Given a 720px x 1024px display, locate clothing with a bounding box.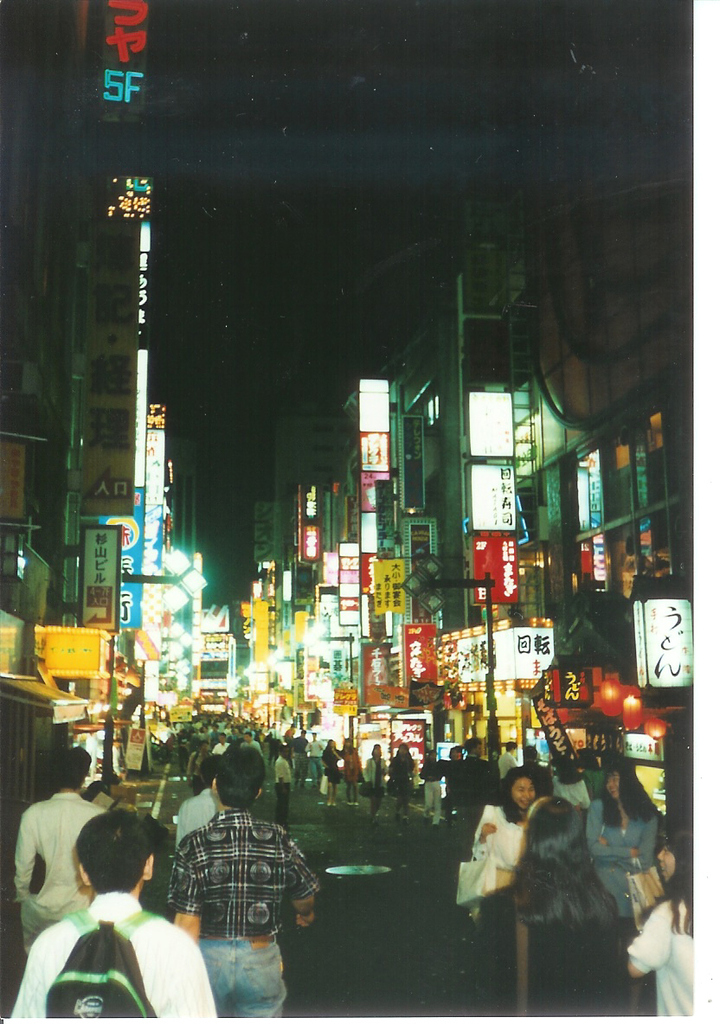
Located: box(438, 745, 489, 823).
